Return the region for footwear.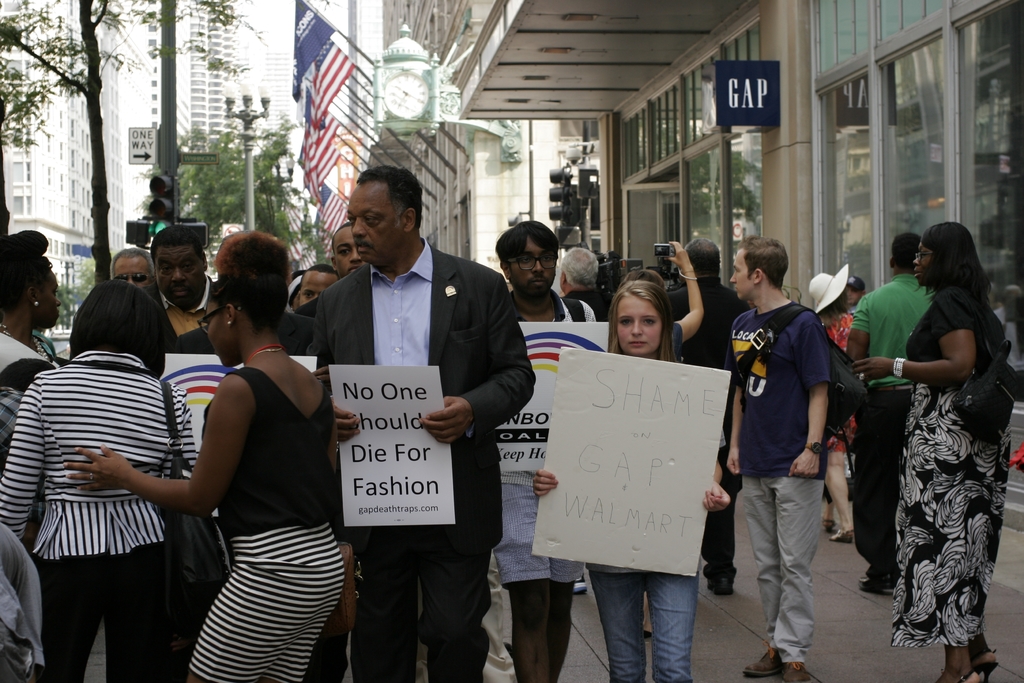
bbox=(744, 640, 785, 678).
